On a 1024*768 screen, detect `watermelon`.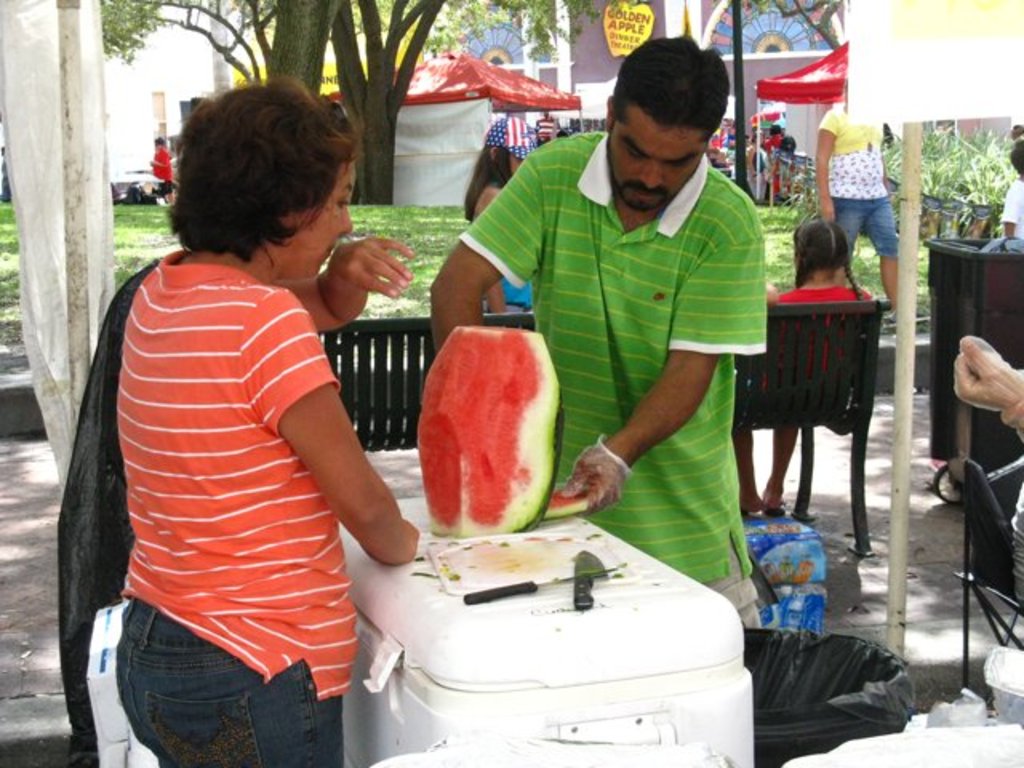
(416, 326, 566, 538).
